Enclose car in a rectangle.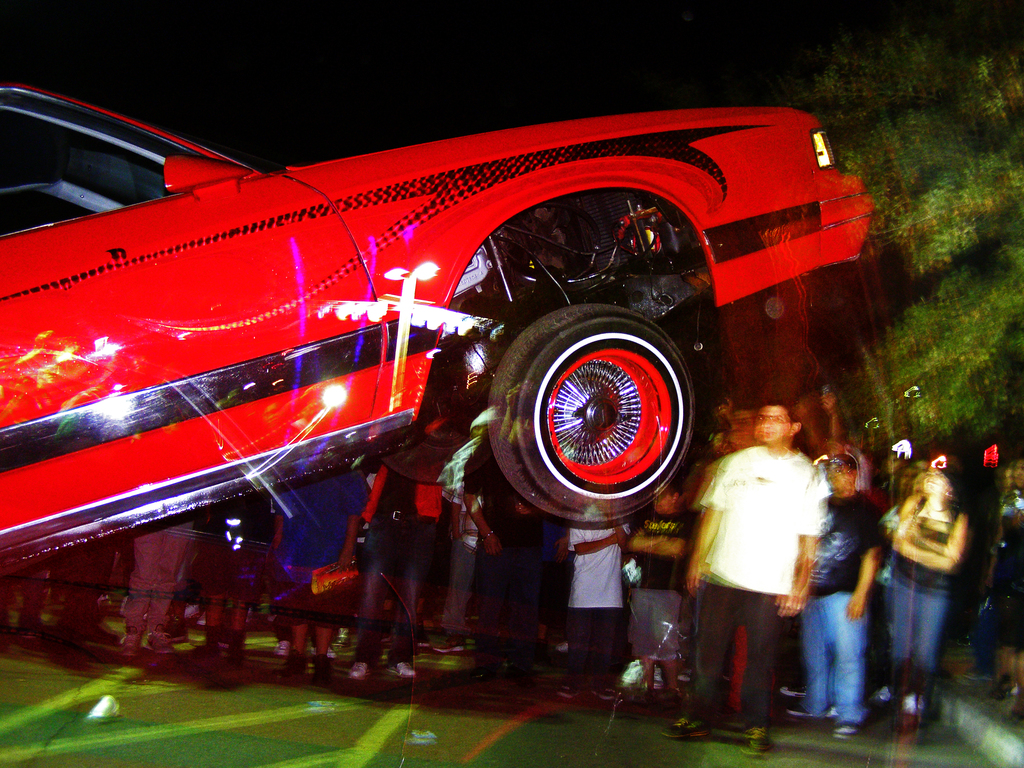
<region>0, 77, 886, 582</region>.
